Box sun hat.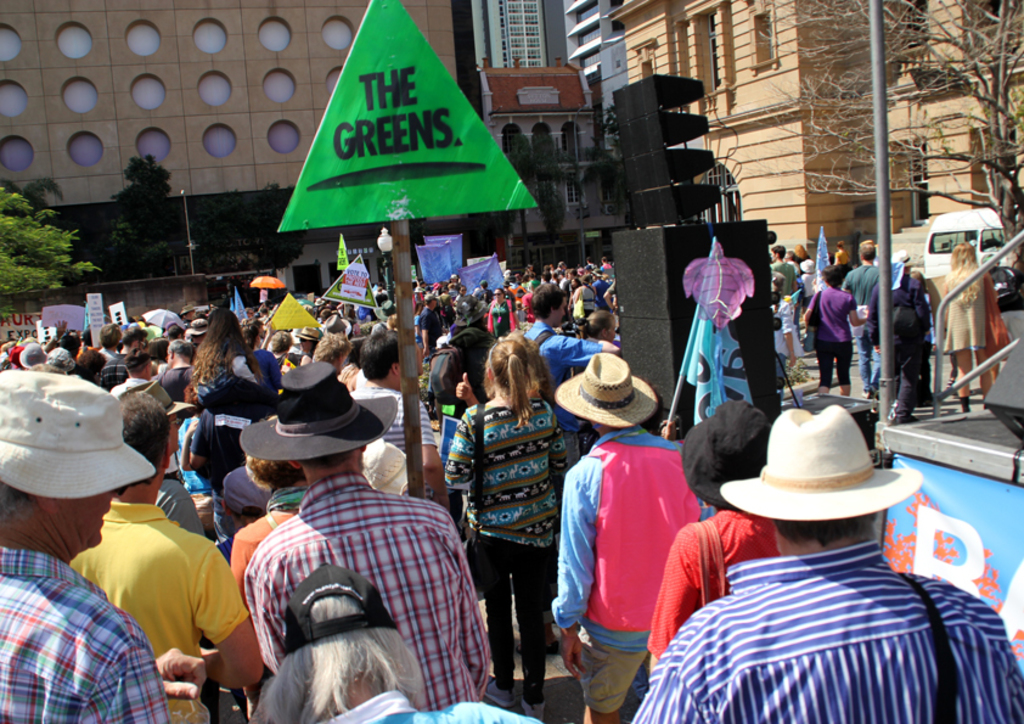
crop(216, 461, 271, 512).
